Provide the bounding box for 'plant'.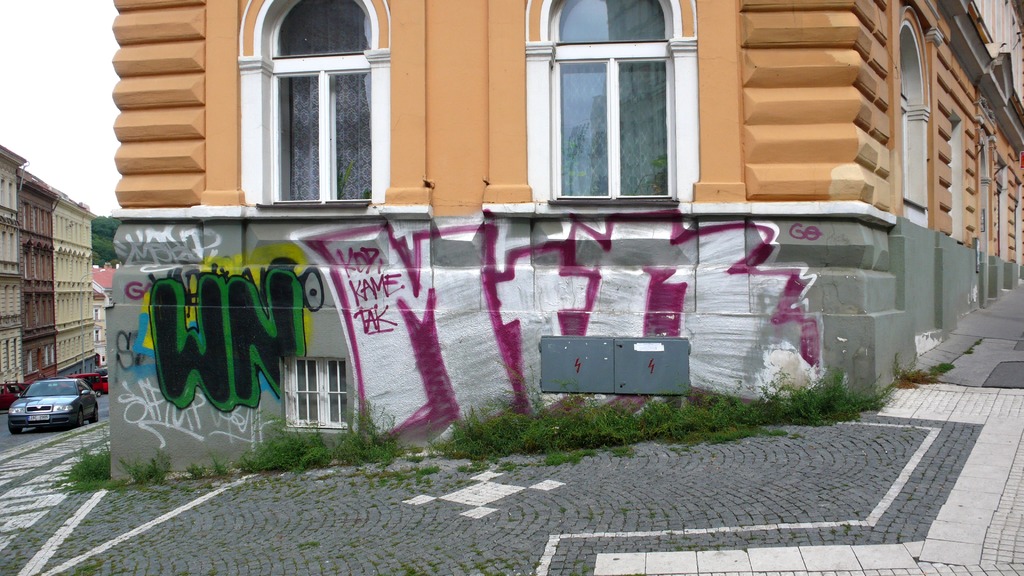
BBox(387, 500, 400, 508).
